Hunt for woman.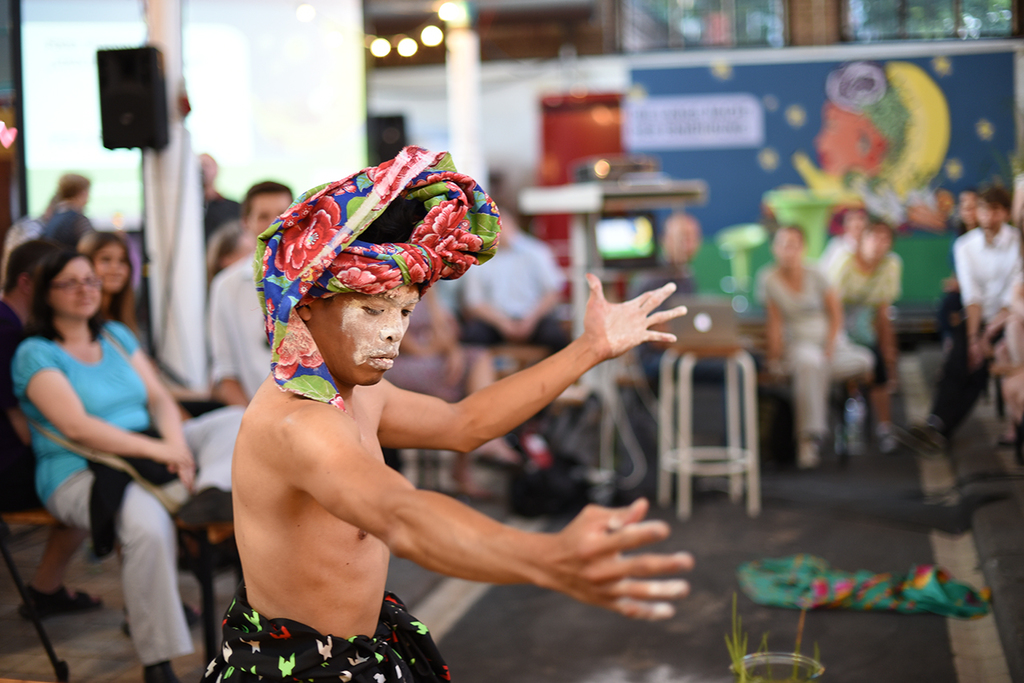
Hunted down at x1=830 y1=220 x2=910 y2=457.
